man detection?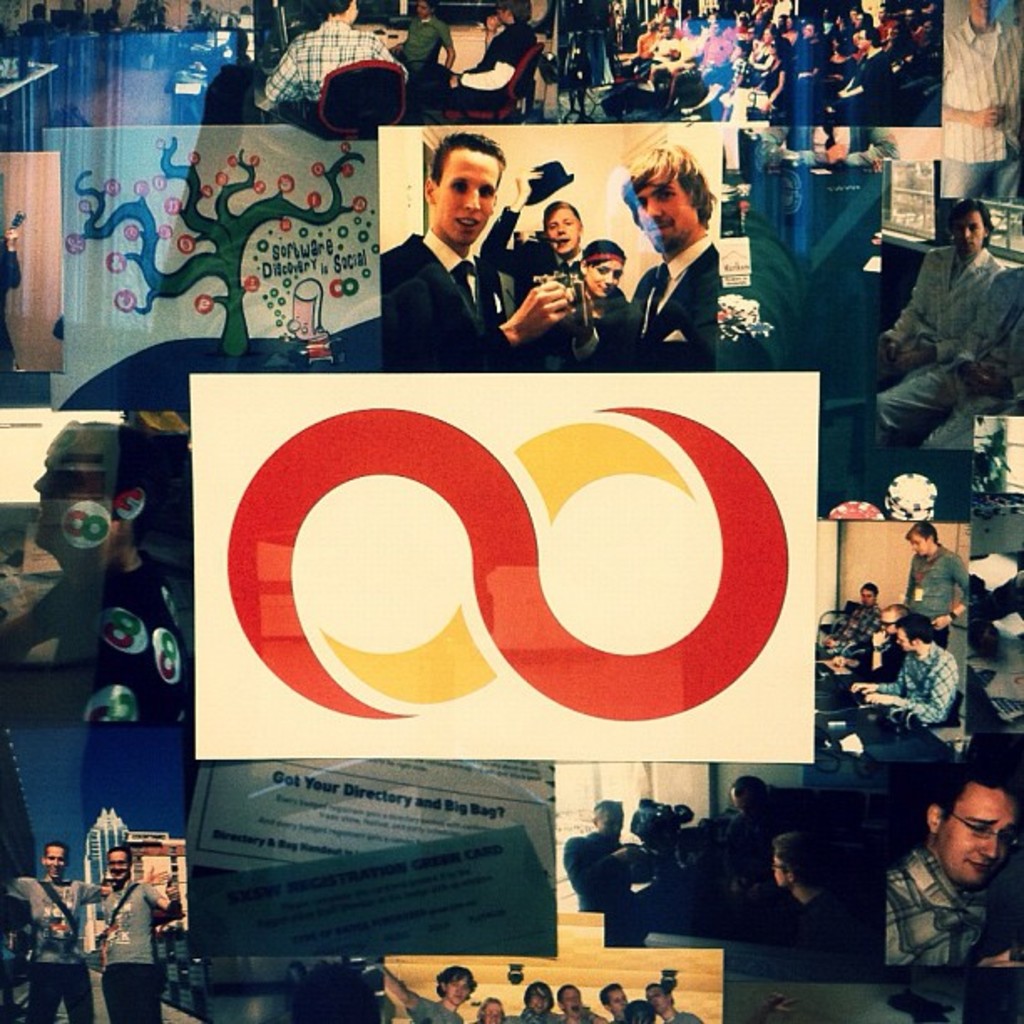
region(649, 980, 708, 1022)
